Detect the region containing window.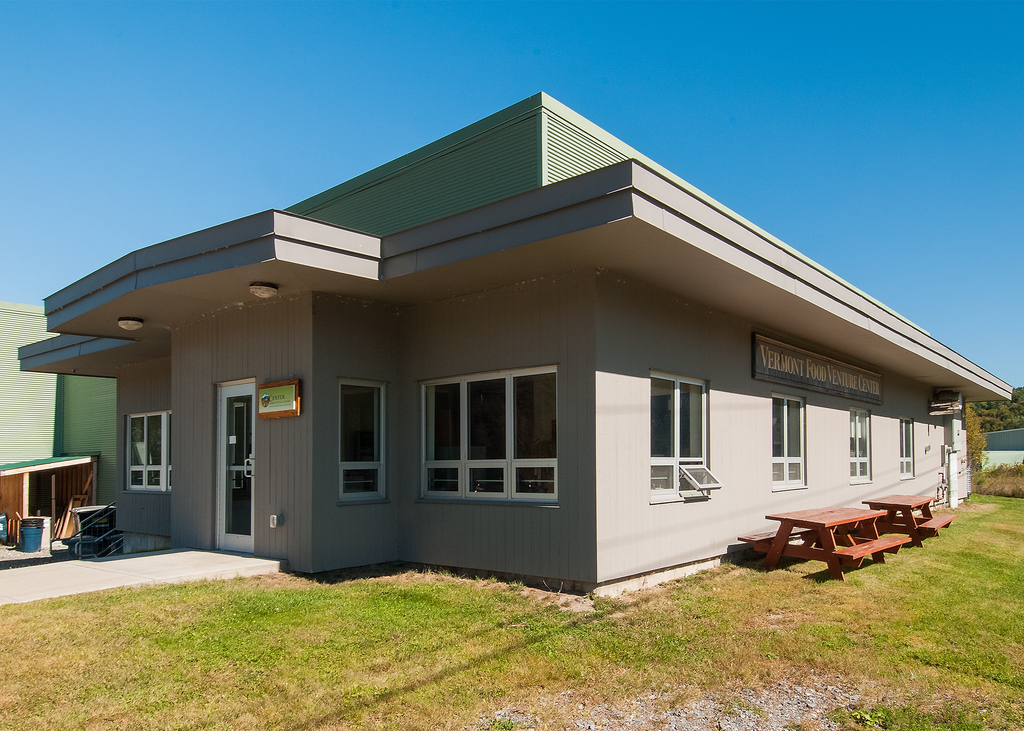
box=[772, 396, 807, 491].
